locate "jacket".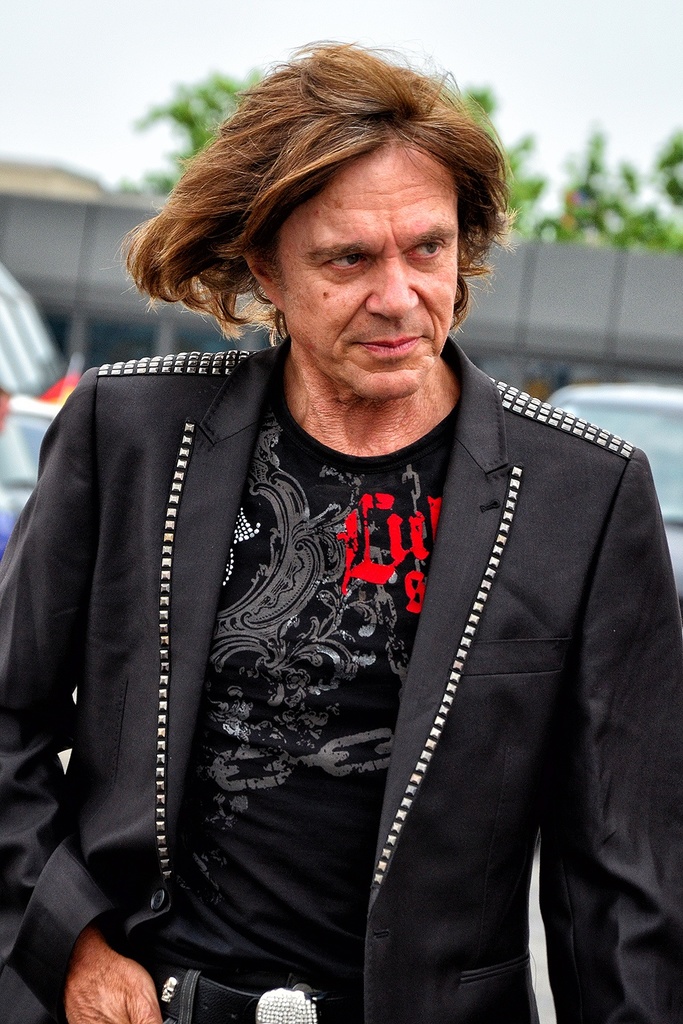
Bounding box: box(0, 261, 682, 978).
